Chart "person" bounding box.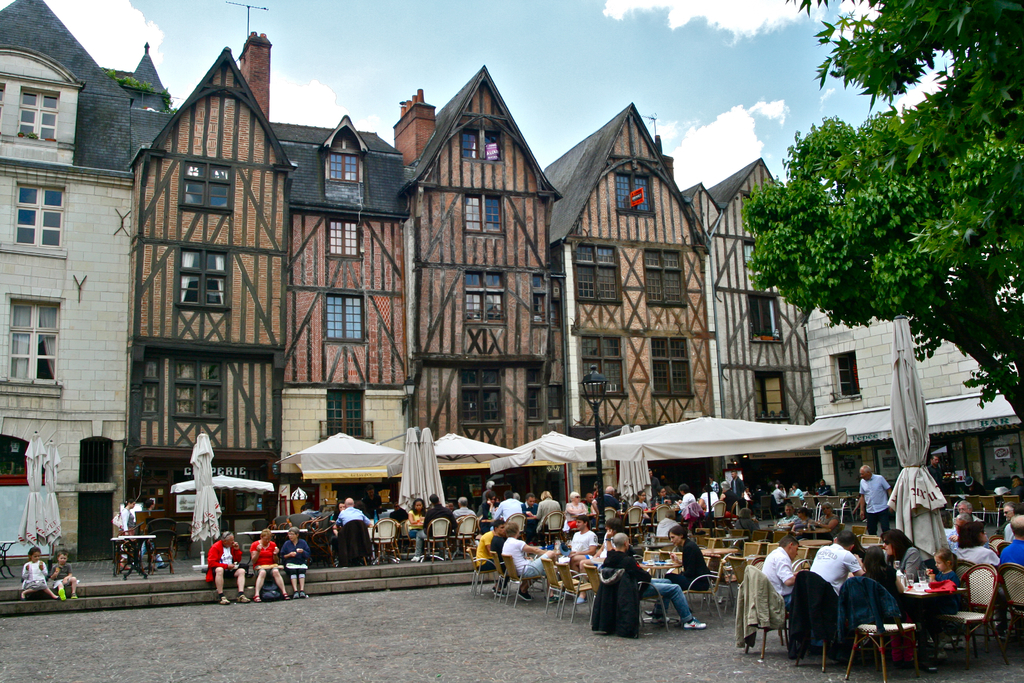
Charted: <region>245, 529, 290, 605</region>.
